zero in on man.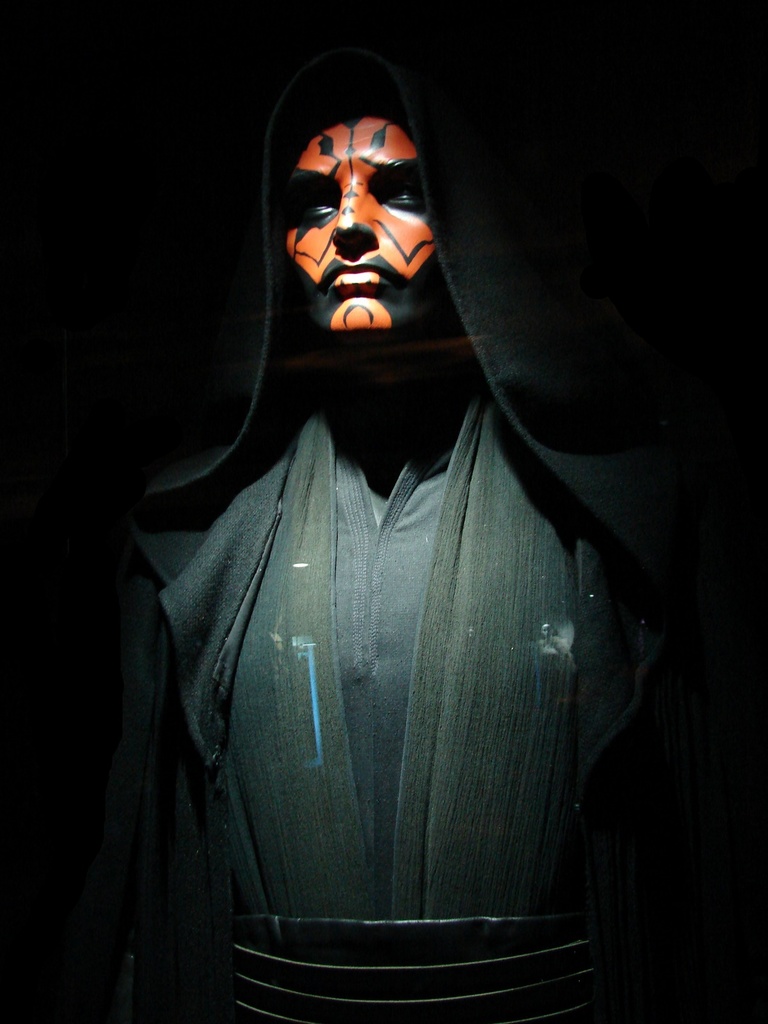
Zeroed in: 0/88/722/1023.
